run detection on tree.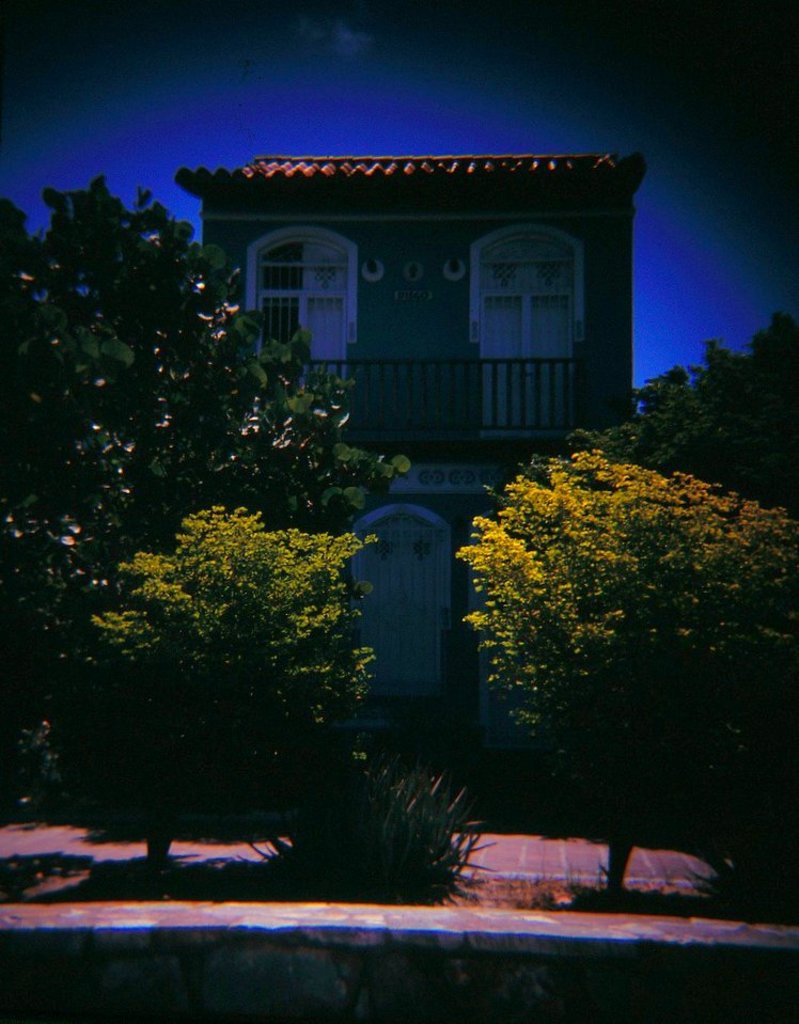
Result: [0,163,426,816].
